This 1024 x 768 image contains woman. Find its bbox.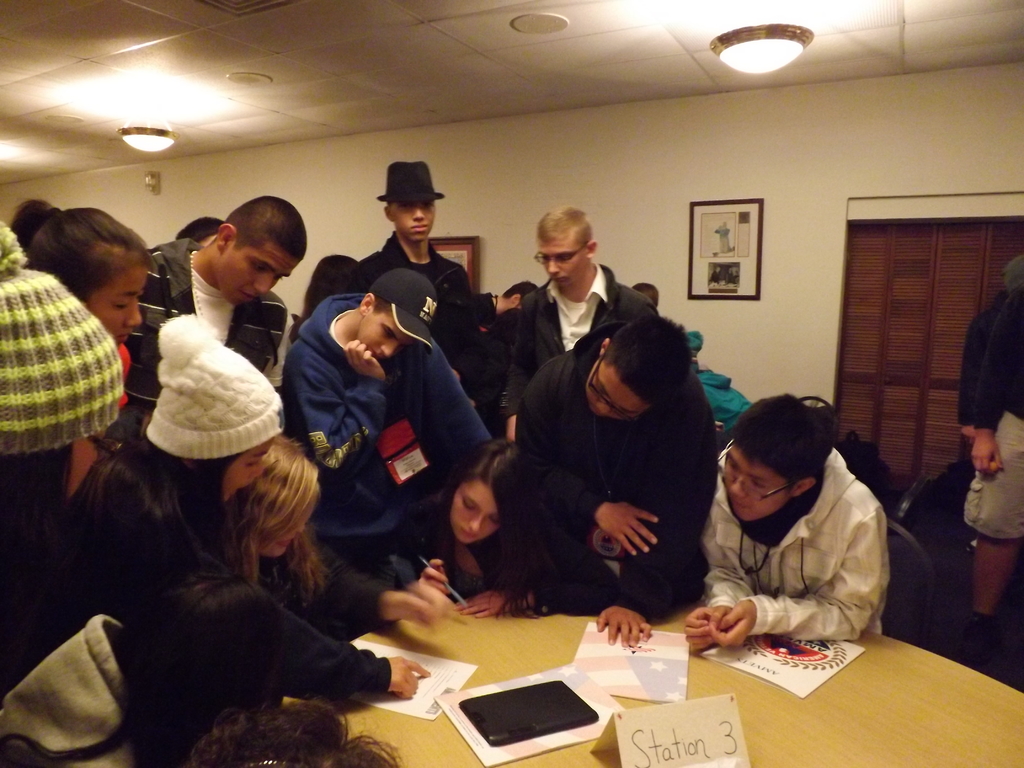
Rect(6, 198, 147, 410).
